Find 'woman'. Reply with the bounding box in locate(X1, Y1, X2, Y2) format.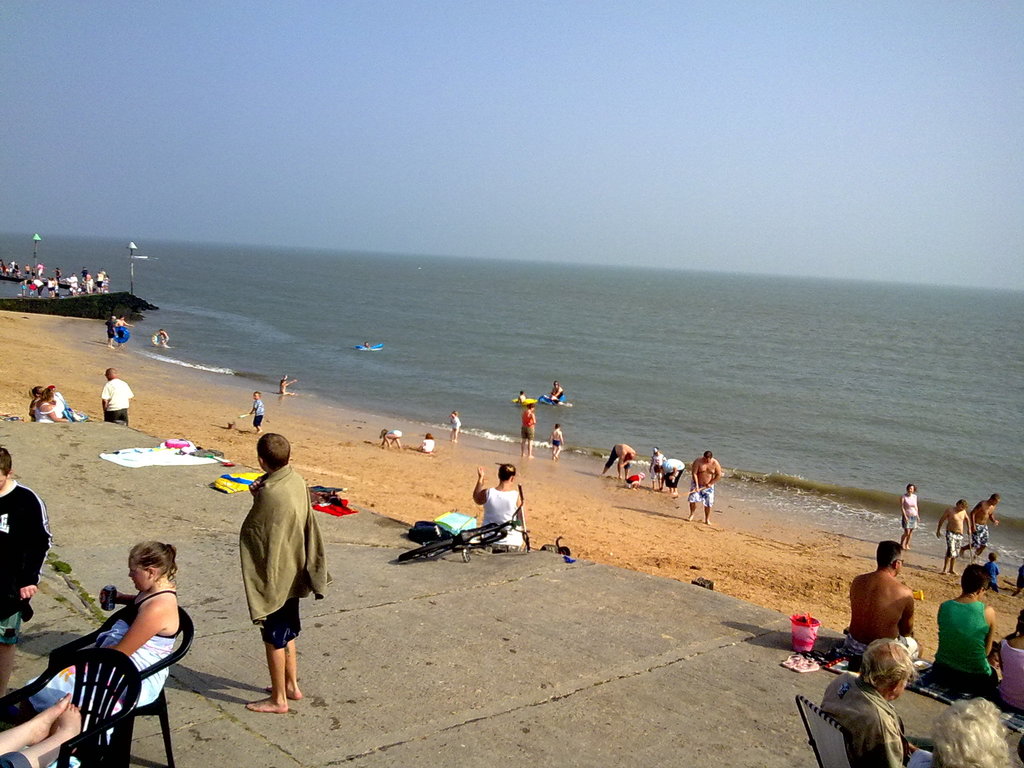
locate(997, 609, 1023, 716).
